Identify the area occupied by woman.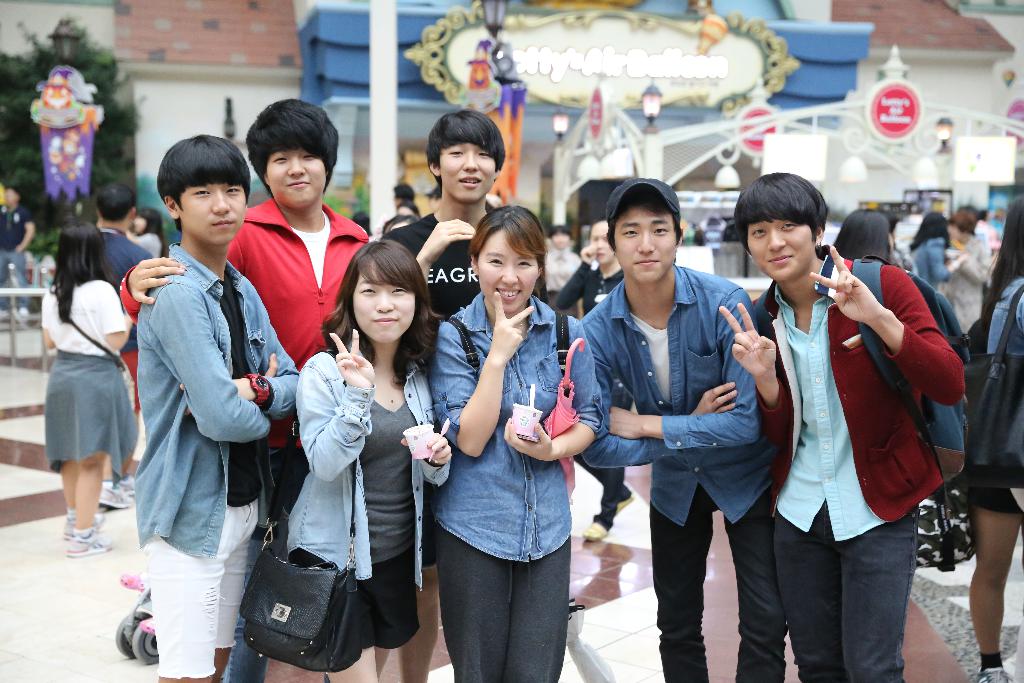
Area: bbox=[247, 243, 460, 682].
